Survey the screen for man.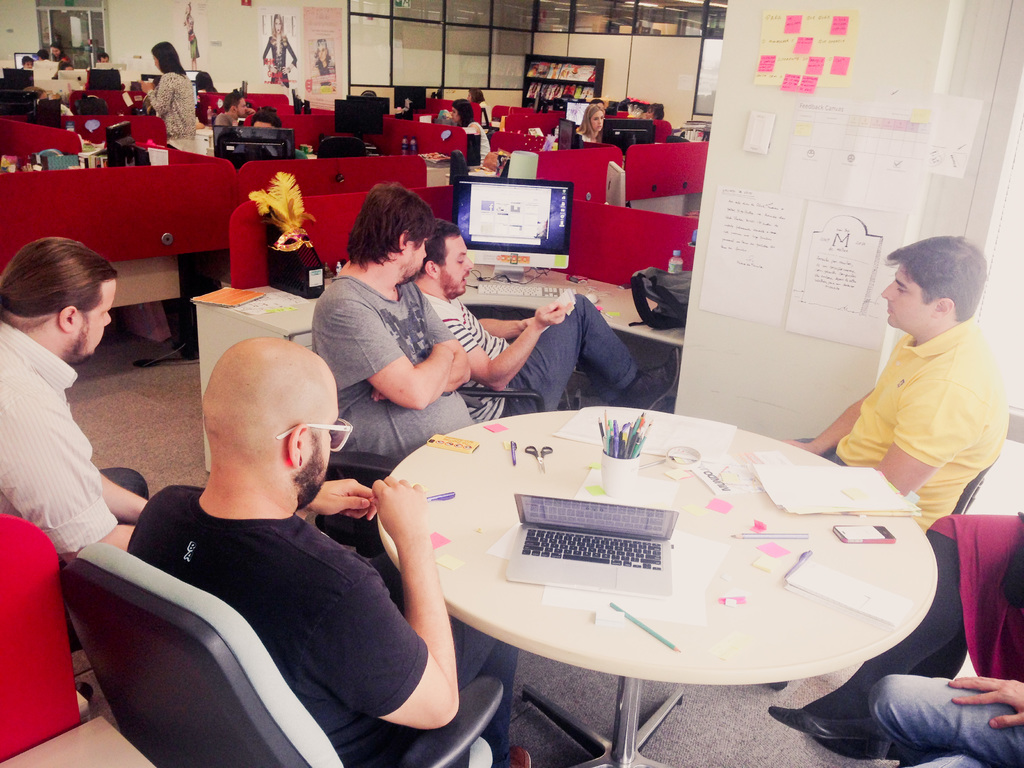
Survey found: pyautogui.locateOnScreen(769, 229, 1005, 575).
